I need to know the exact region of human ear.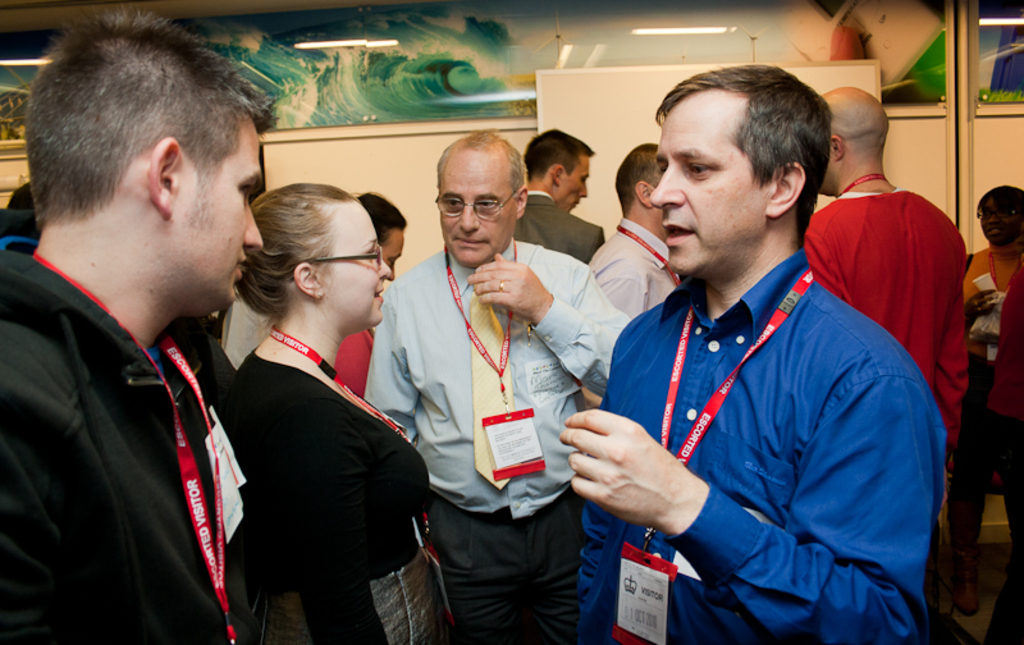
Region: [left=293, top=264, right=324, bottom=301].
